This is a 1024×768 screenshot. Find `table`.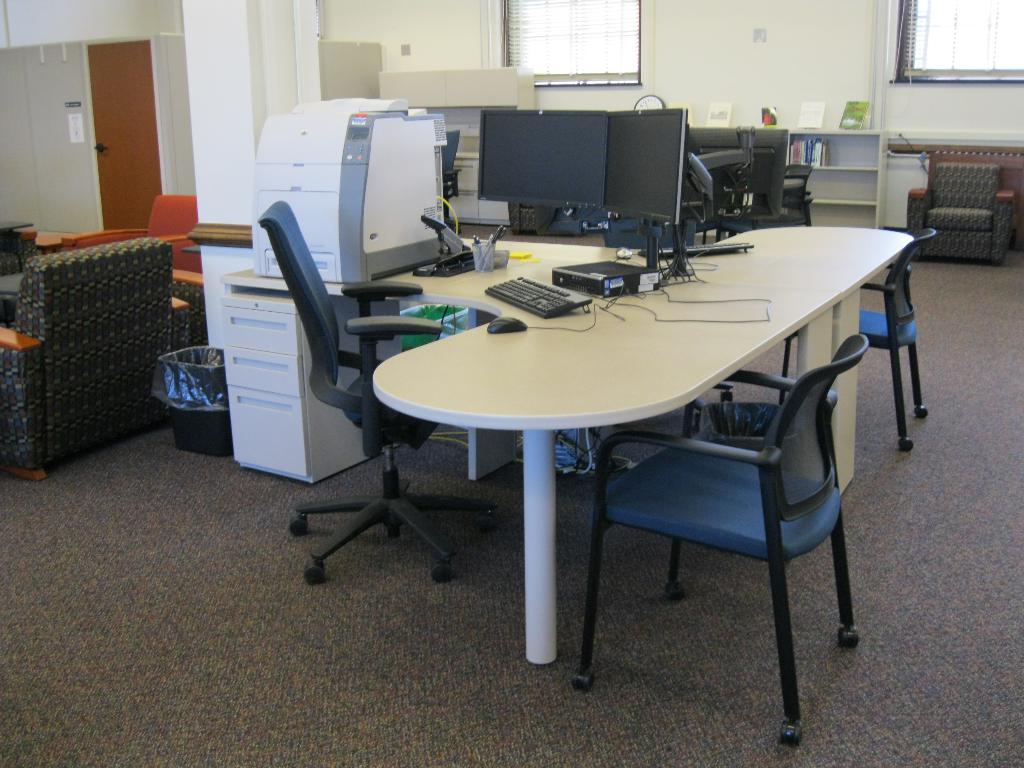
Bounding box: select_region(346, 204, 908, 691).
